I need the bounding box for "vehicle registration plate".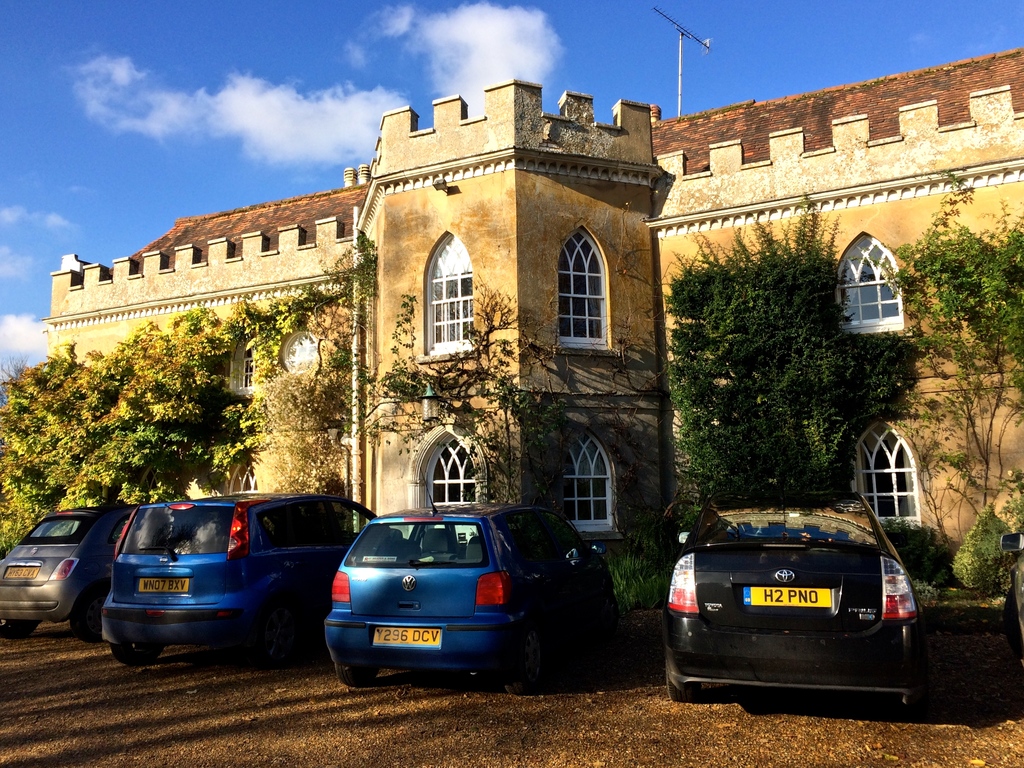
Here it is: [139, 575, 188, 591].
